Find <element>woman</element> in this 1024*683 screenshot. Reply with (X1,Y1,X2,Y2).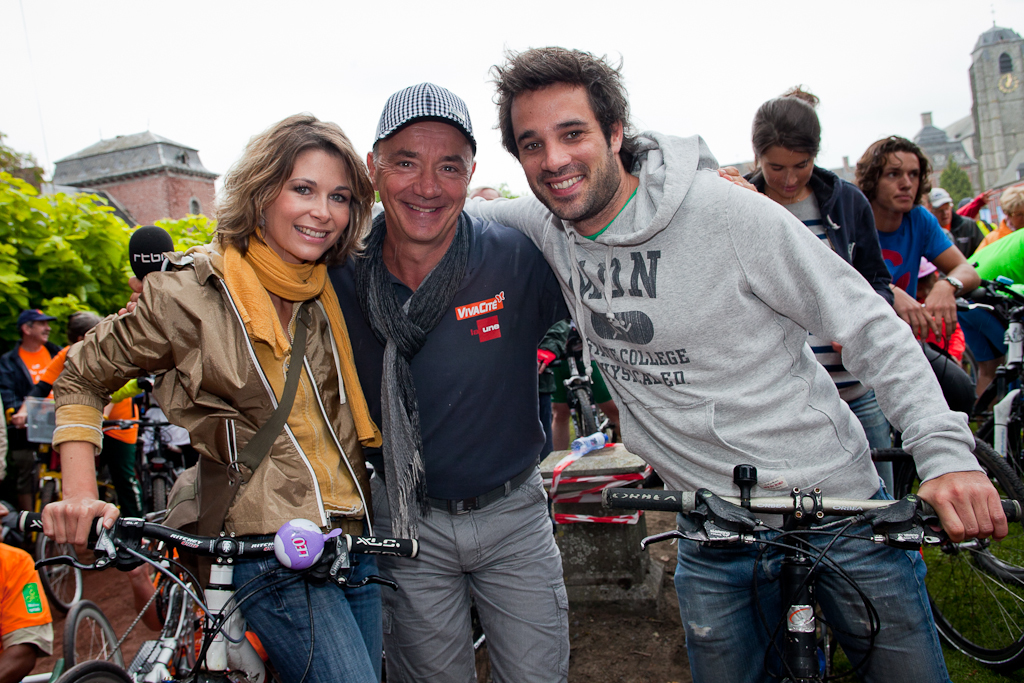
(63,127,411,658).
